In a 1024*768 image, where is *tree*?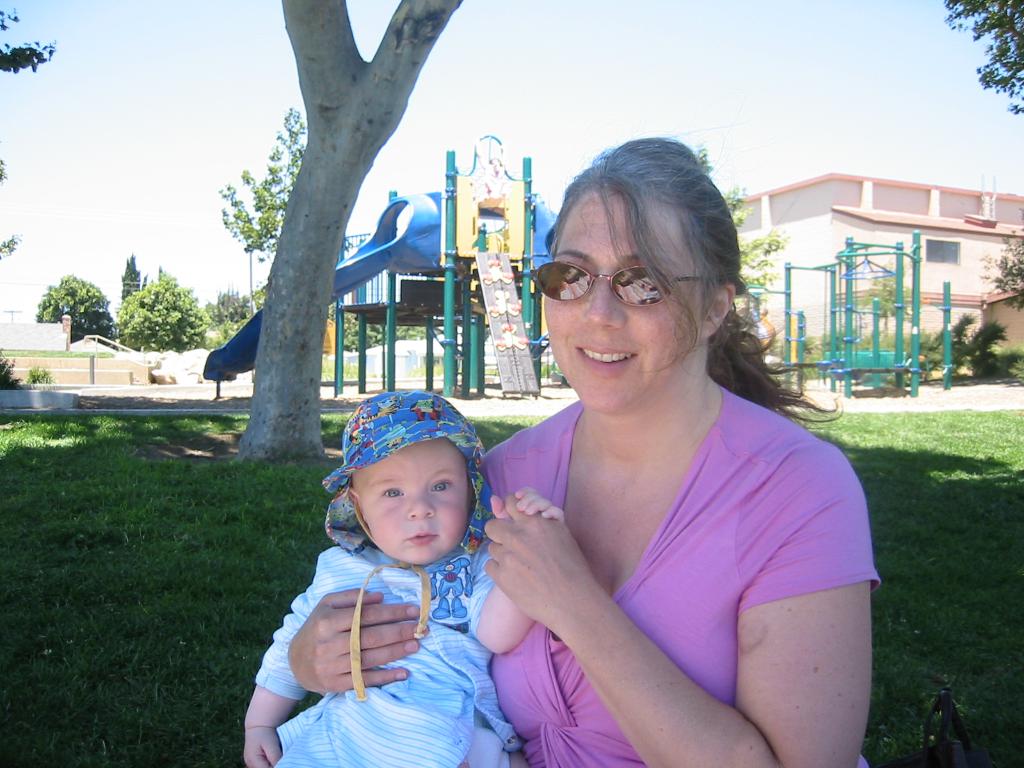
<bbox>35, 268, 124, 351</bbox>.
